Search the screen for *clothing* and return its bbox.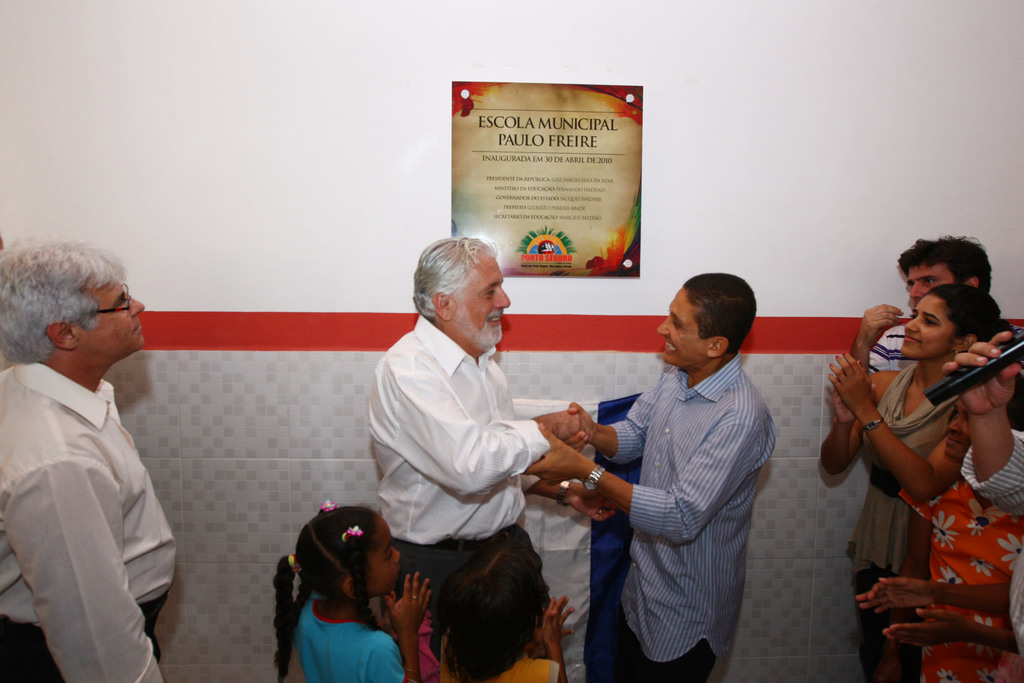
Found: 7 335 188 661.
